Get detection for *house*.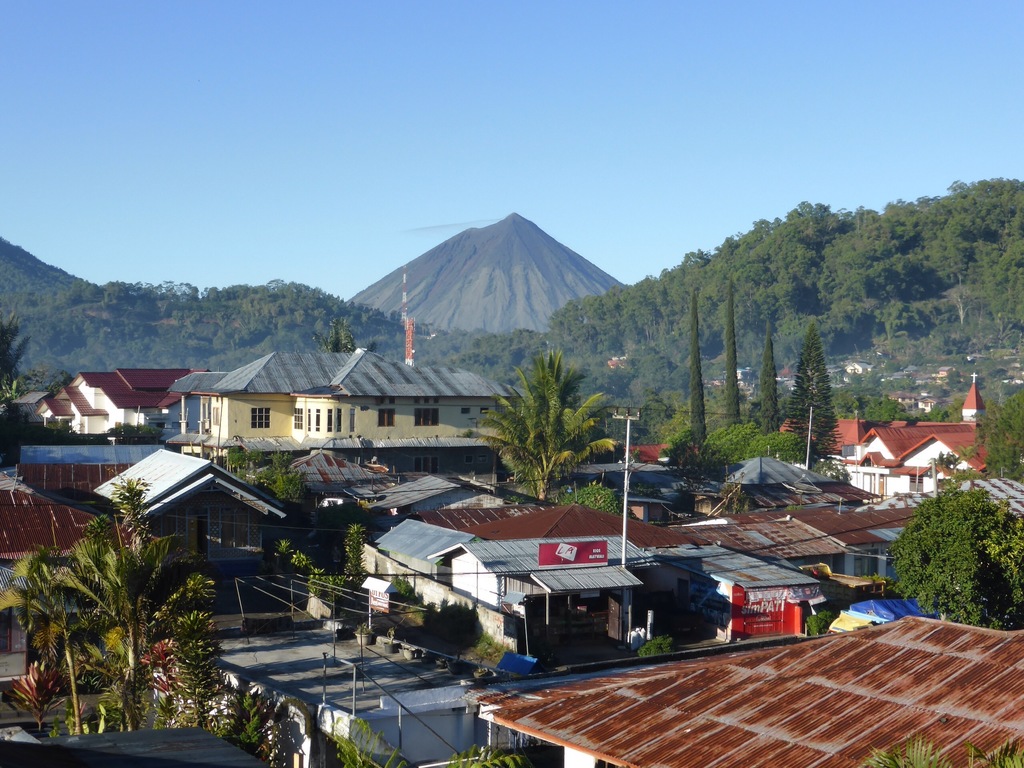
Detection: x1=482, y1=495, x2=705, y2=557.
